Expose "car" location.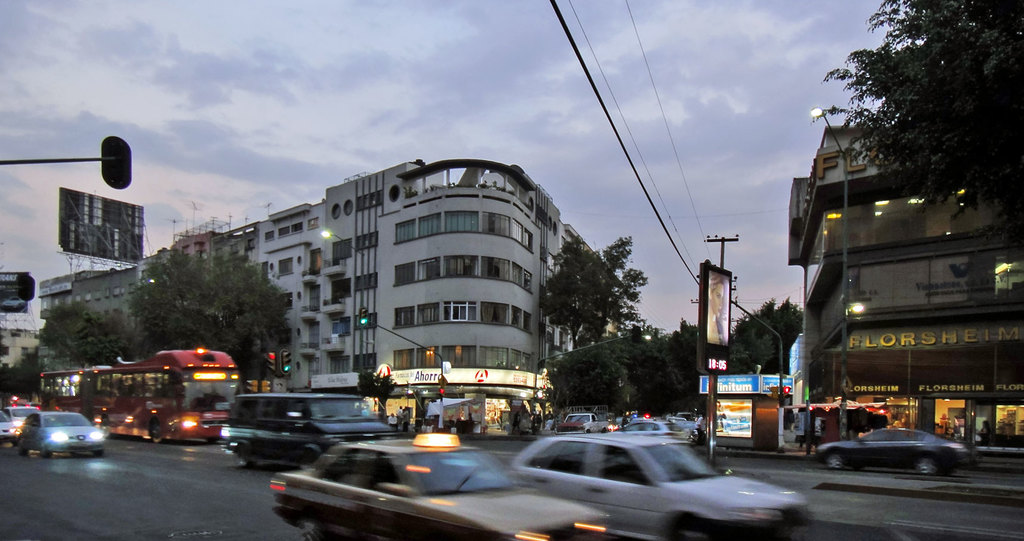
Exposed at Rect(5, 404, 40, 433).
